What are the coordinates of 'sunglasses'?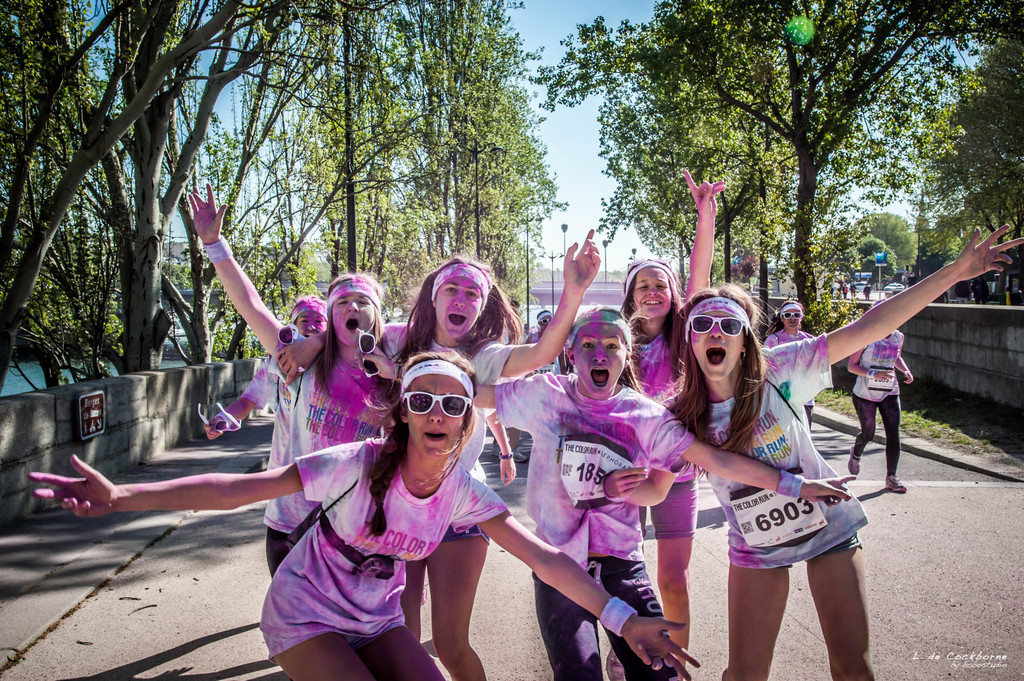
(684, 316, 746, 340).
